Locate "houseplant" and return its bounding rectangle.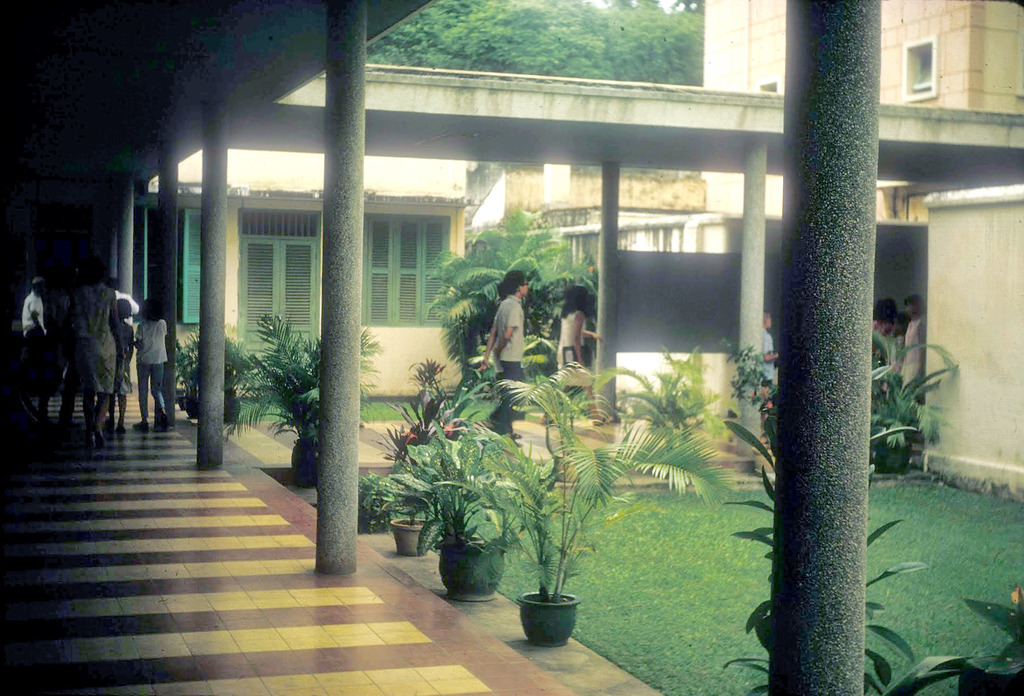
crop(397, 435, 438, 558).
